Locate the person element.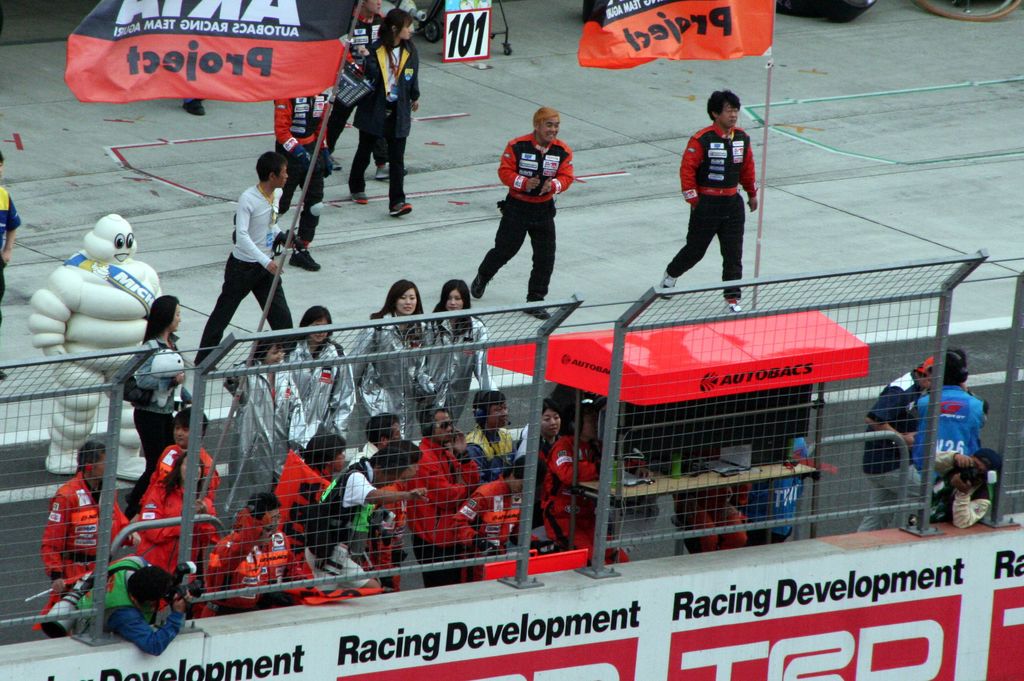
Element bbox: region(325, 0, 410, 184).
